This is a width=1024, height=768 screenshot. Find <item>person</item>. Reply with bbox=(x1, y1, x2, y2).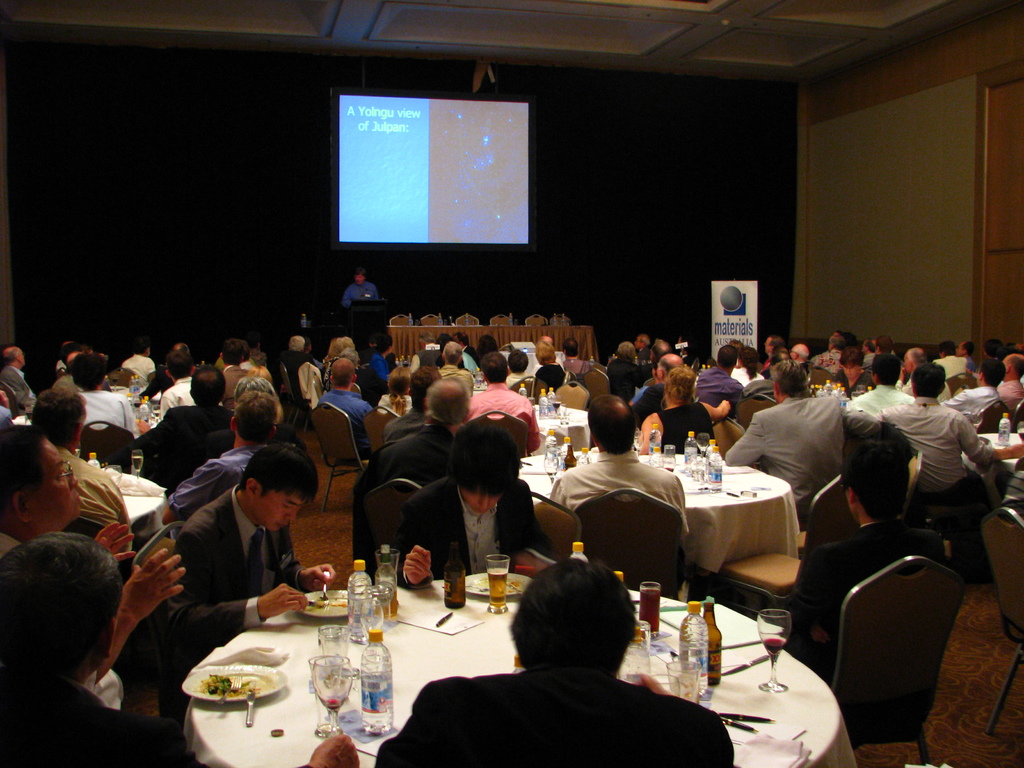
bbox=(548, 392, 689, 547).
